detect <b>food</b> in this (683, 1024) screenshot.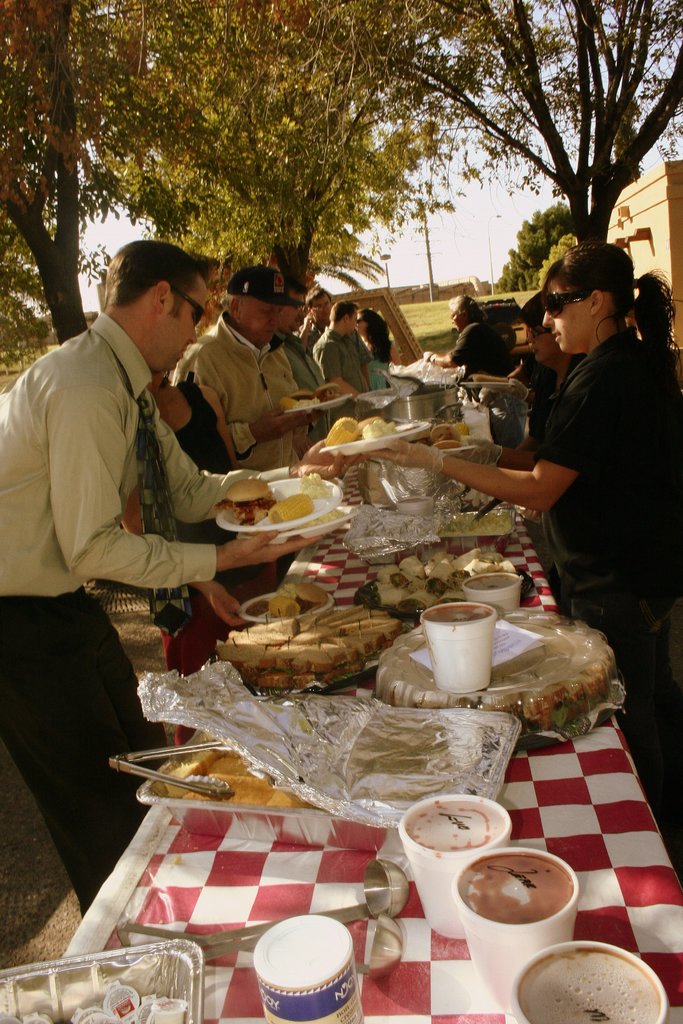
Detection: x1=415, y1=423, x2=473, y2=449.
